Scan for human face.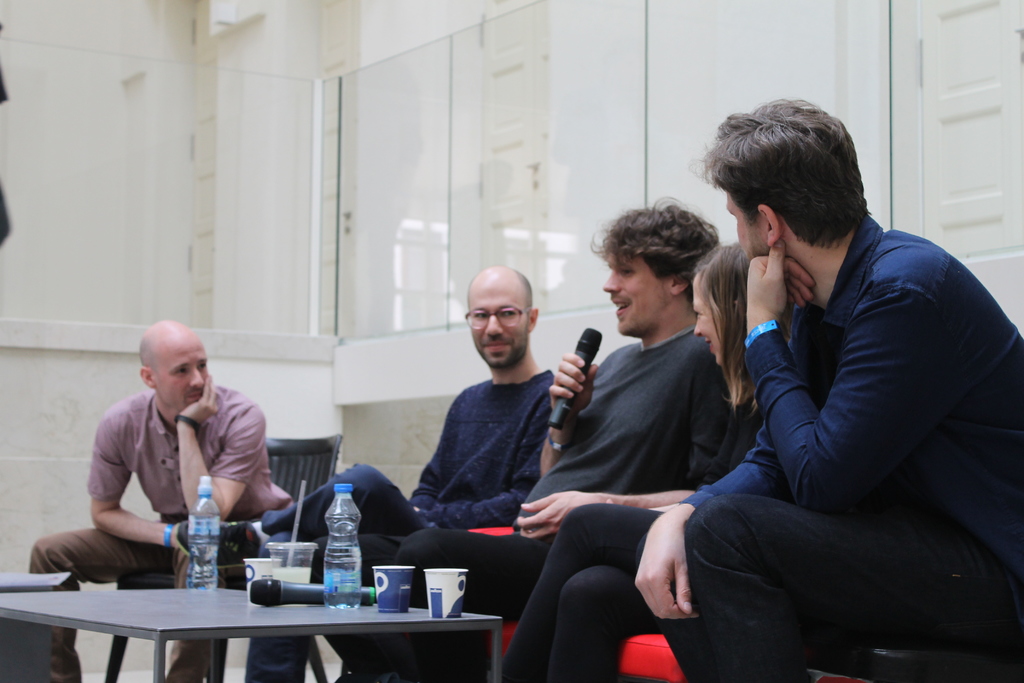
Scan result: crop(466, 281, 529, 366).
